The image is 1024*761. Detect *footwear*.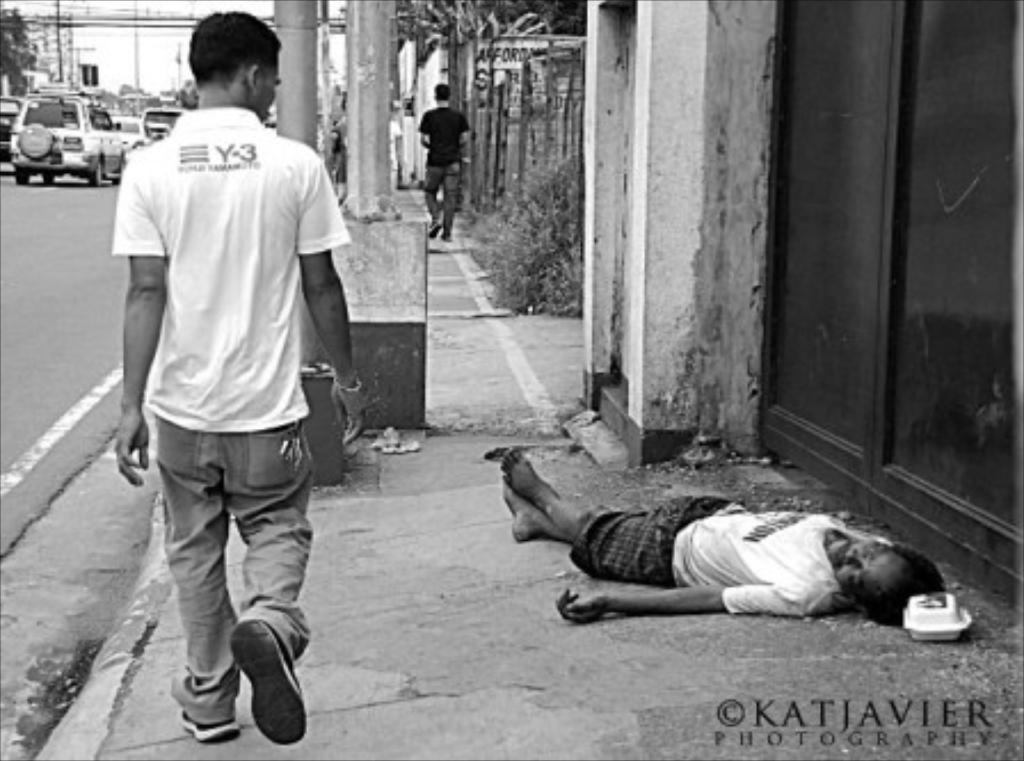
Detection: BBox(430, 219, 441, 233).
